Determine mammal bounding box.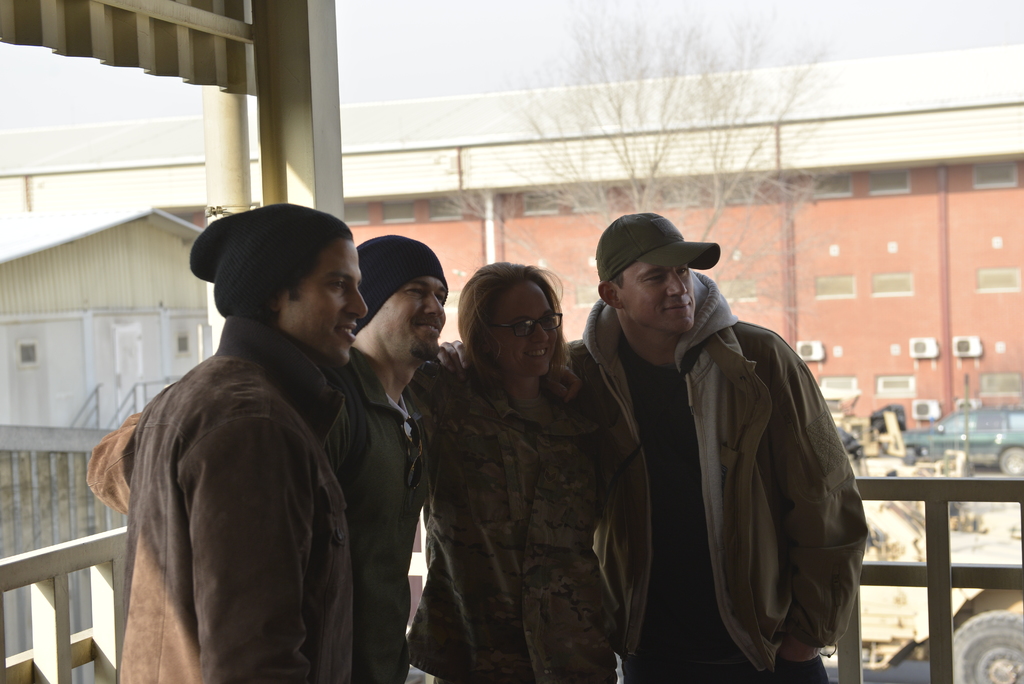
Determined: <box>87,232,452,682</box>.
